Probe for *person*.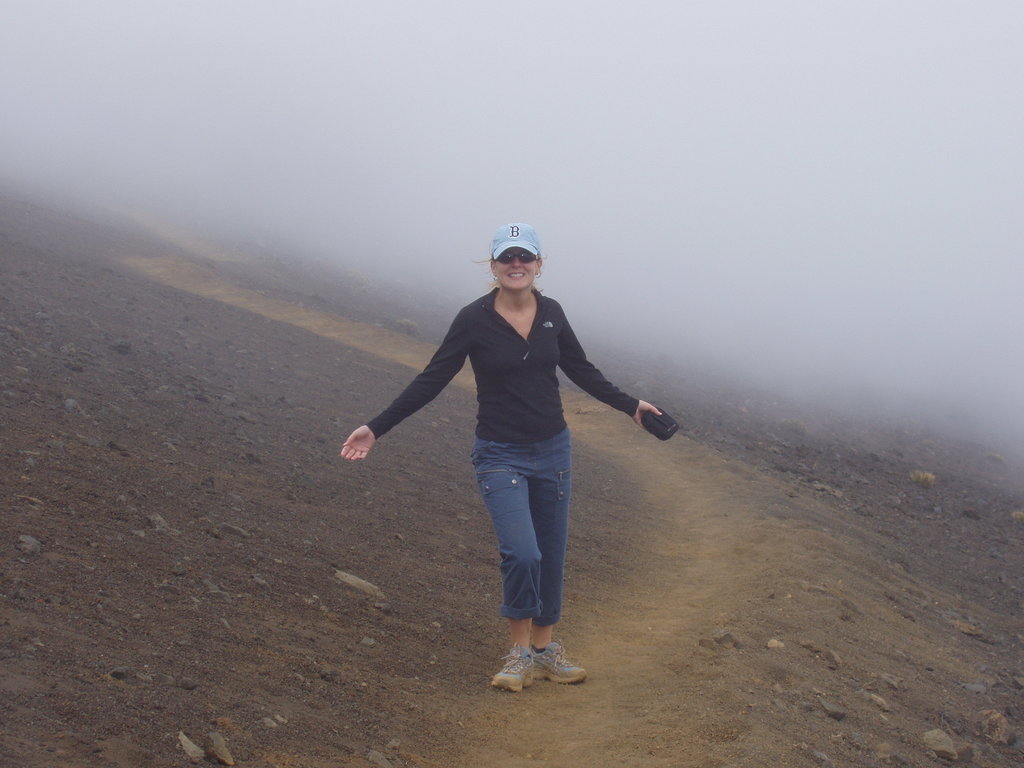
Probe result: [left=373, top=227, right=654, bottom=666].
